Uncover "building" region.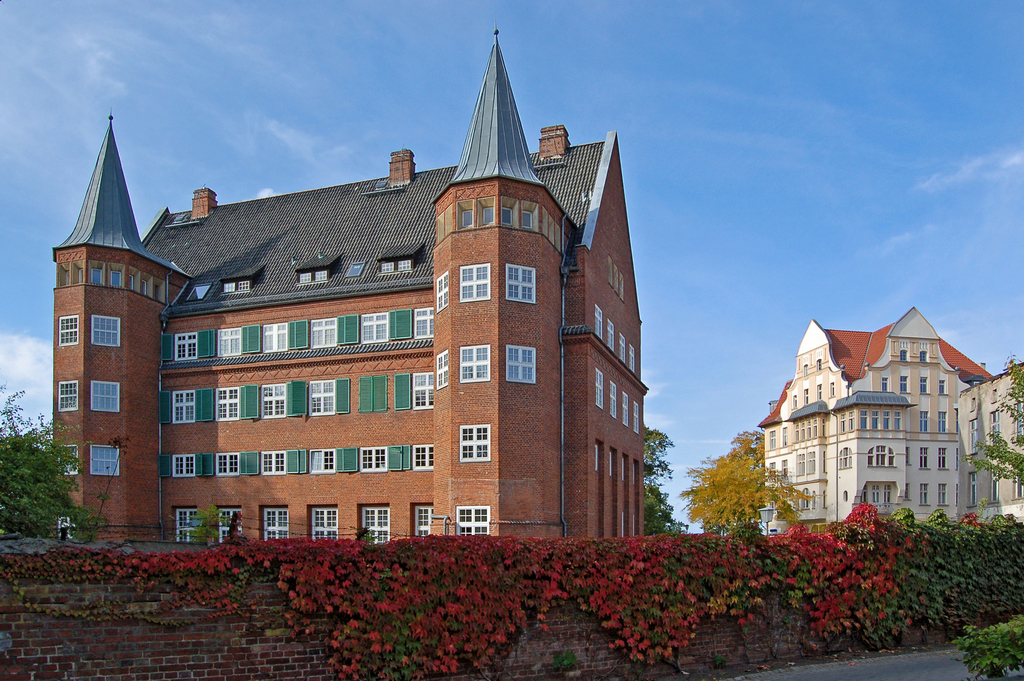
Uncovered: Rect(758, 301, 1023, 535).
